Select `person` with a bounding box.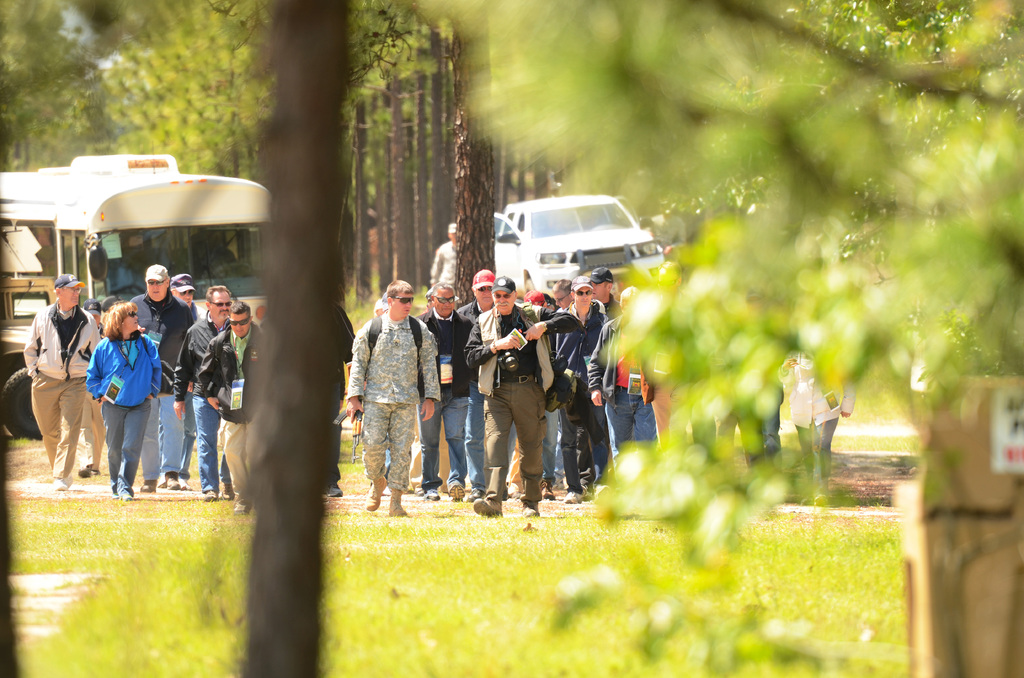
box(428, 214, 459, 295).
